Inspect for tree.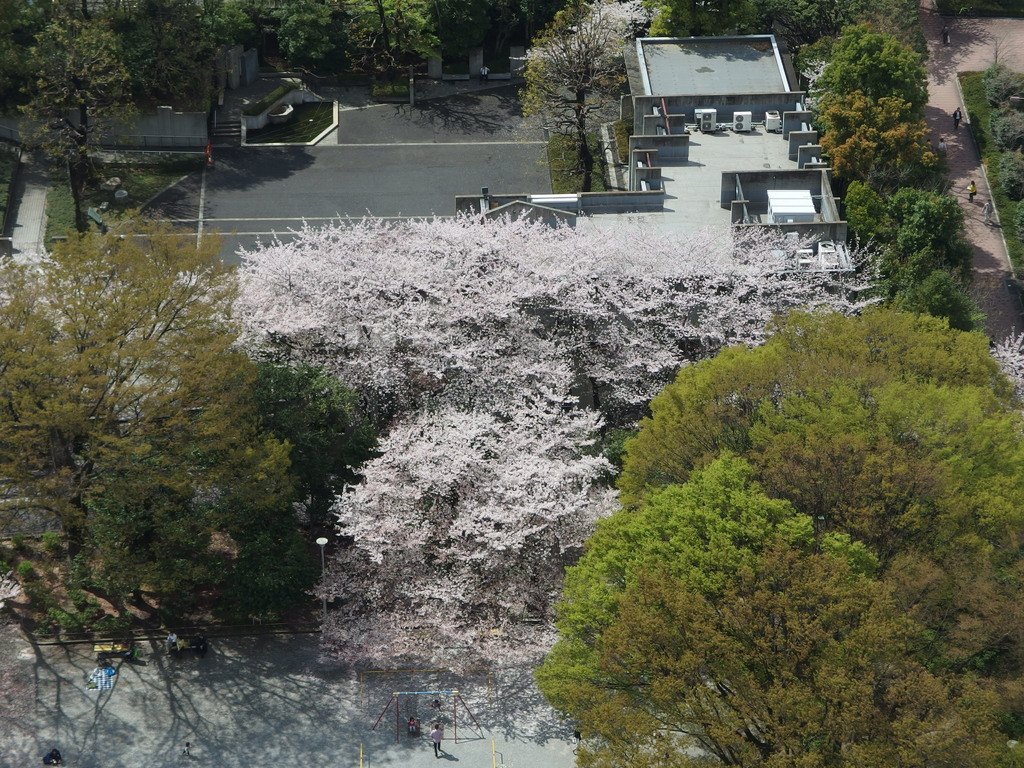
Inspection: locate(856, 188, 976, 344).
